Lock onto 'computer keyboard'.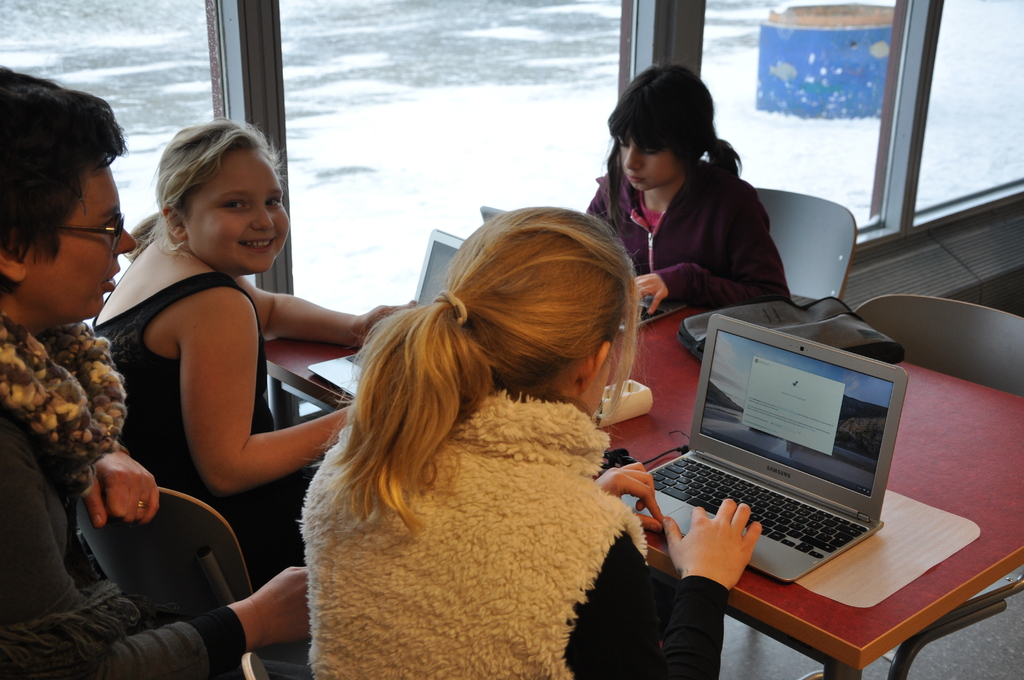
Locked: rect(346, 350, 362, 371).
